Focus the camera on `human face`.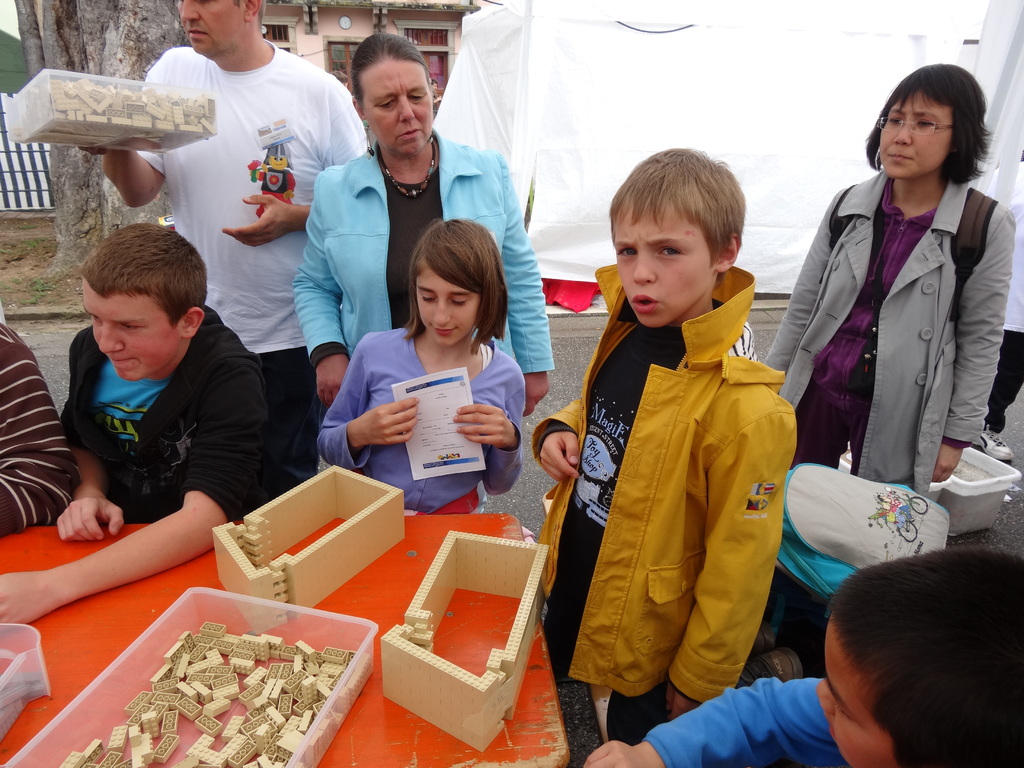
Focus region: <bbox>83, 278, 176, 385</bbox>.
